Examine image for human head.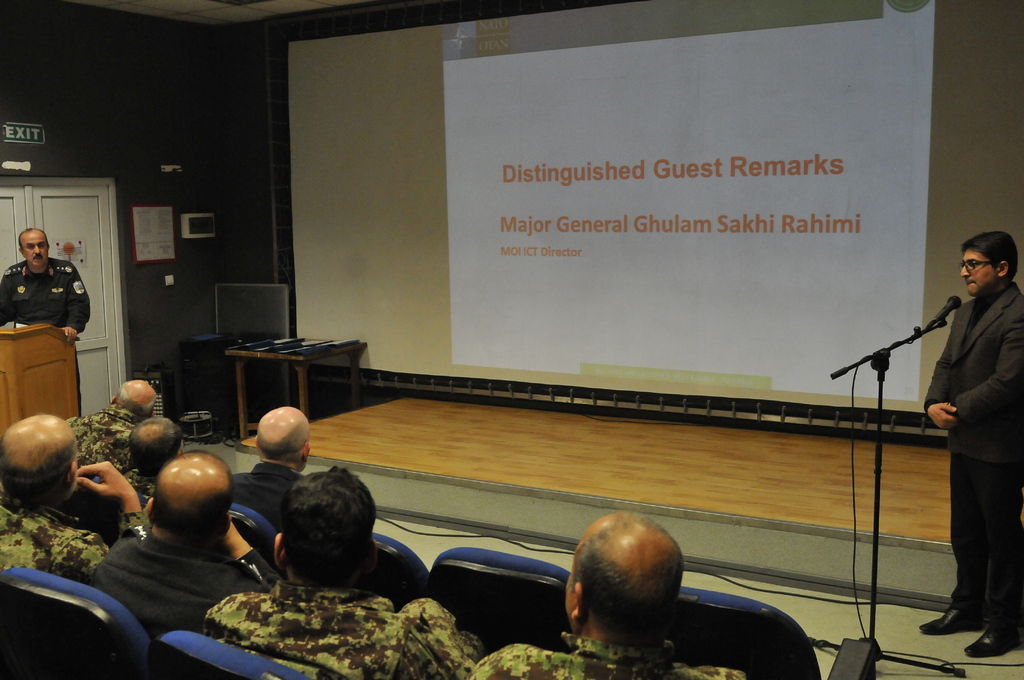
Examination result: [141, 454, 235, 553].
